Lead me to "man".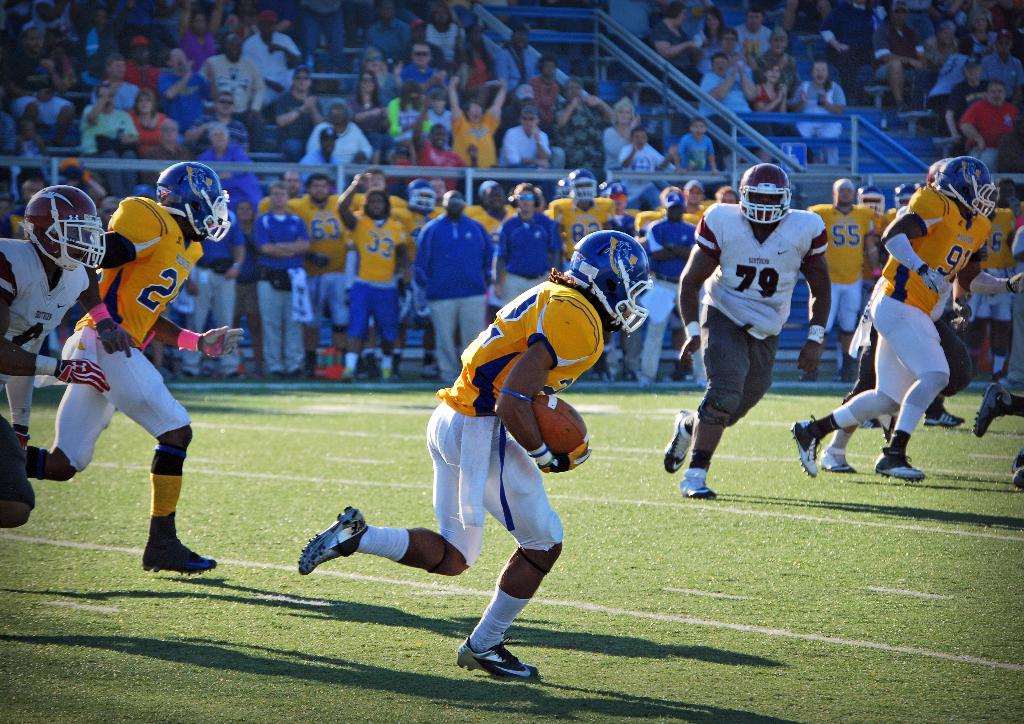
Lead to region(243, 8, 304, 103).
